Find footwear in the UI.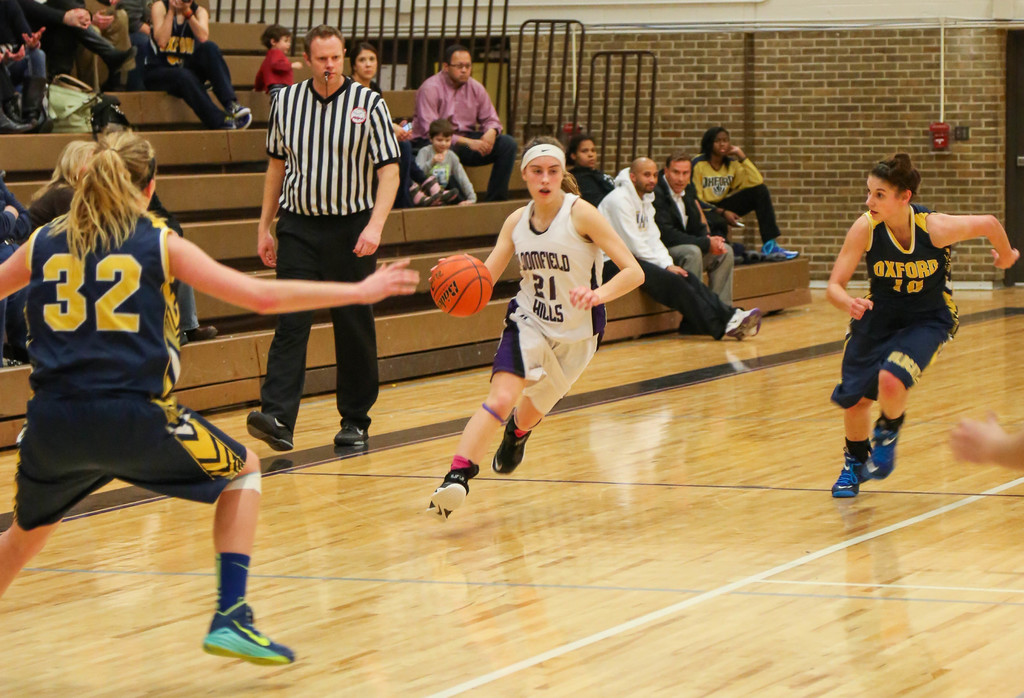
UI element at 424, 474, 467, 521.
